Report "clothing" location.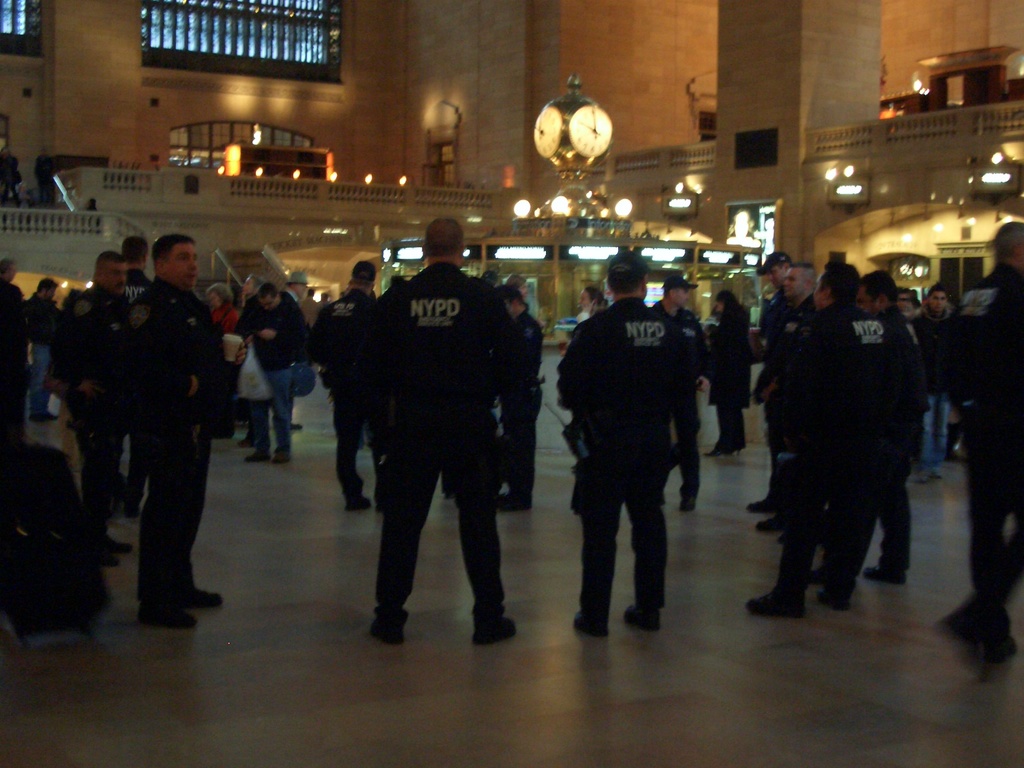
Report: (749,278,797,504).
